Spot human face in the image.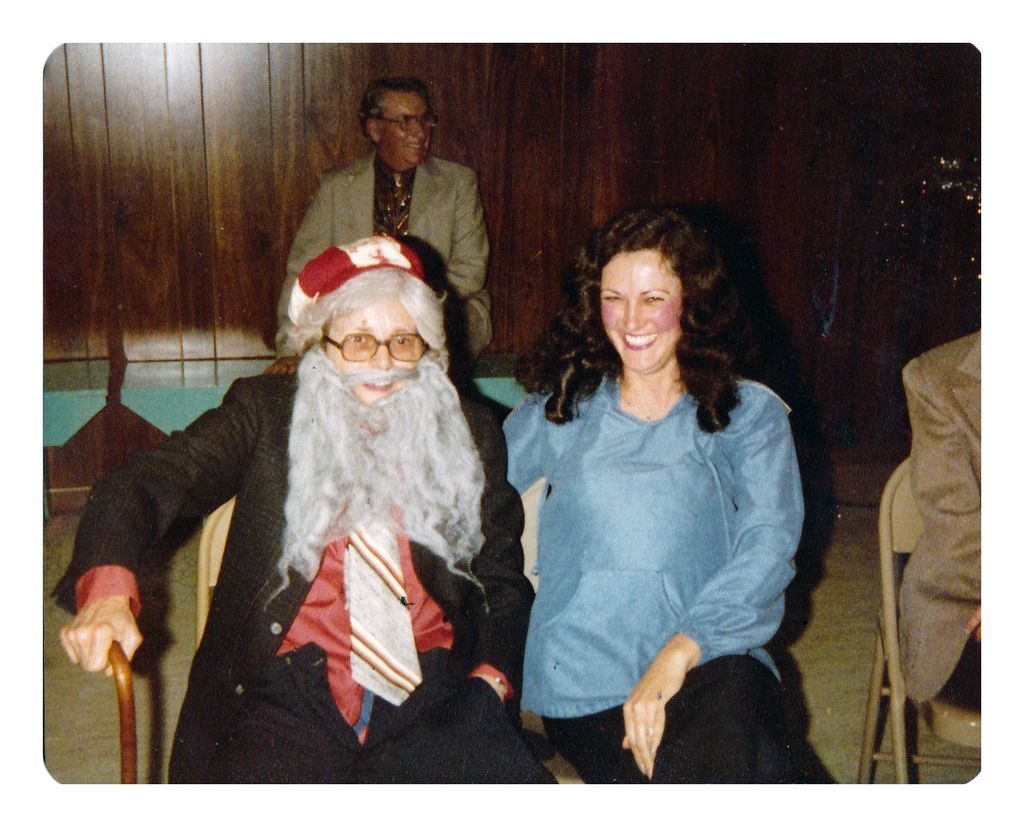
human face found at (320,287,429,408).
